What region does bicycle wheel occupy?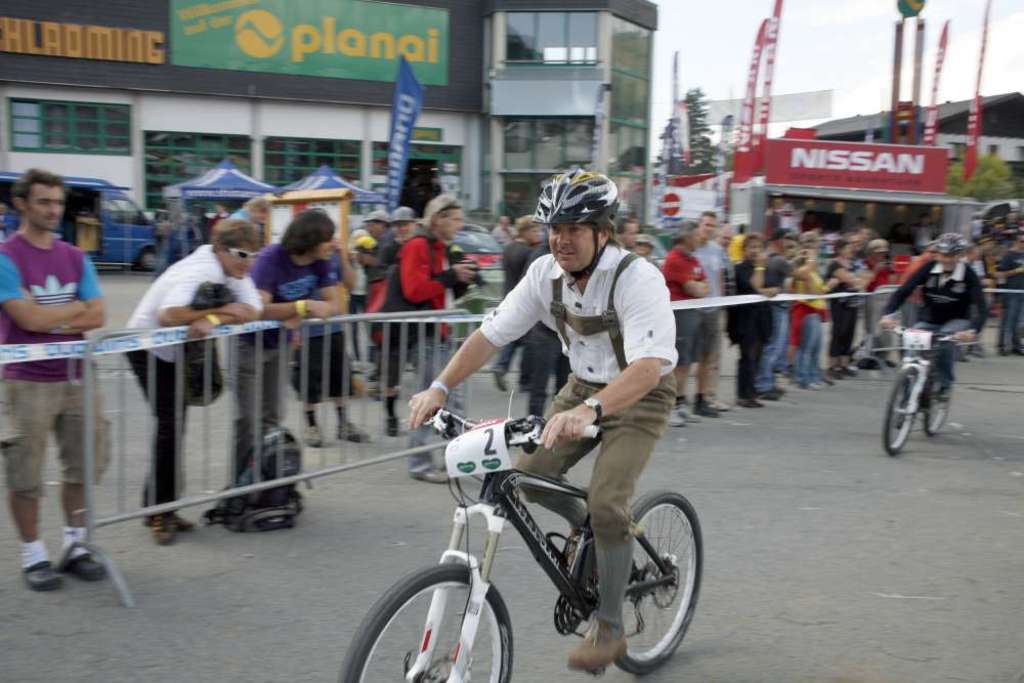
x1=882 y1=368 x2=923 y2=458.
